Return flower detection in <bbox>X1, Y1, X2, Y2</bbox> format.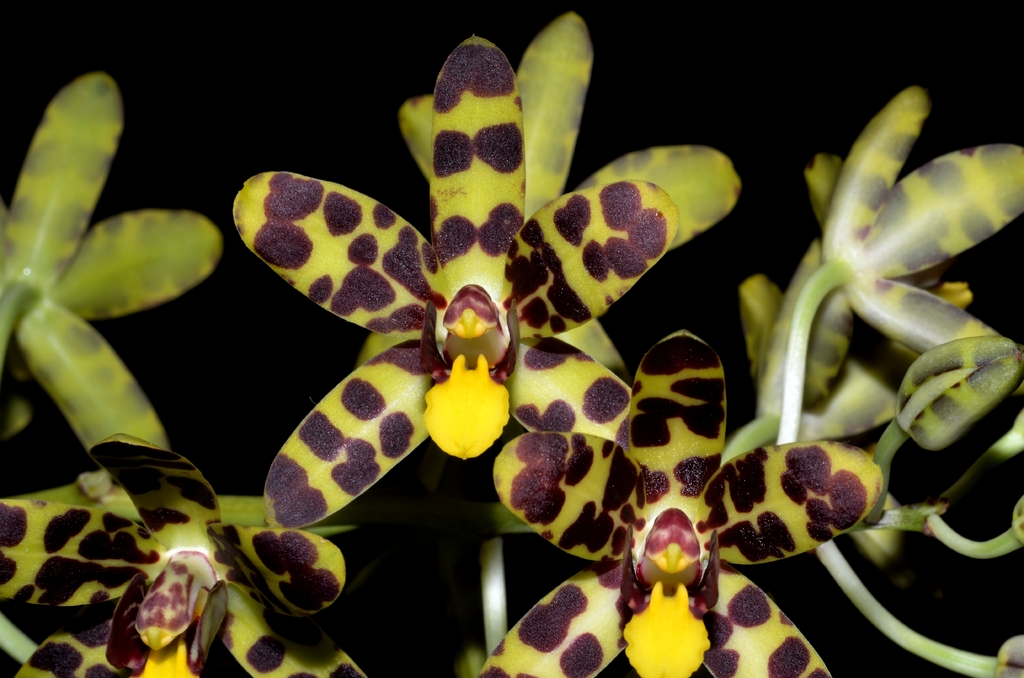
<bbox>807, 91, 1023, 380</bbox>.
